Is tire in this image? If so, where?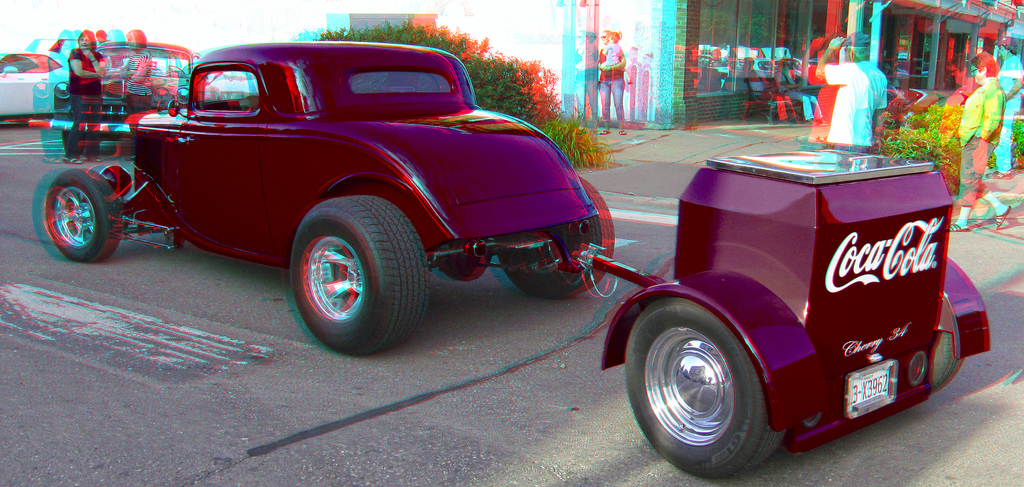
Yes, at left=60, top=121, right=92, bottom=156.
